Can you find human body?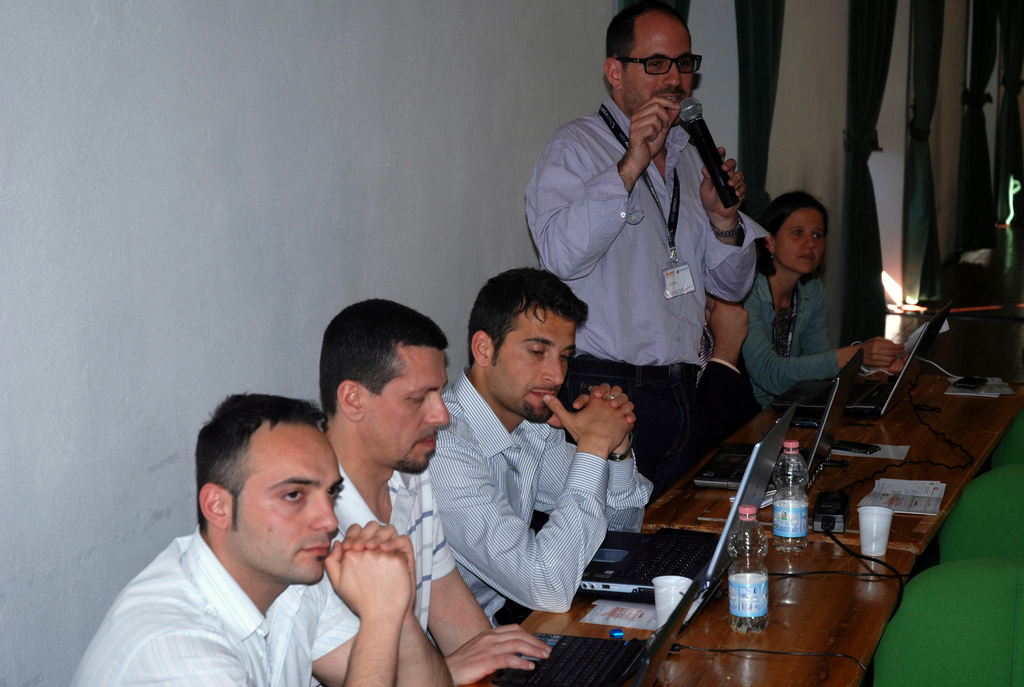
Yes, bounding box: Rect(426, 376, 653, 631).
